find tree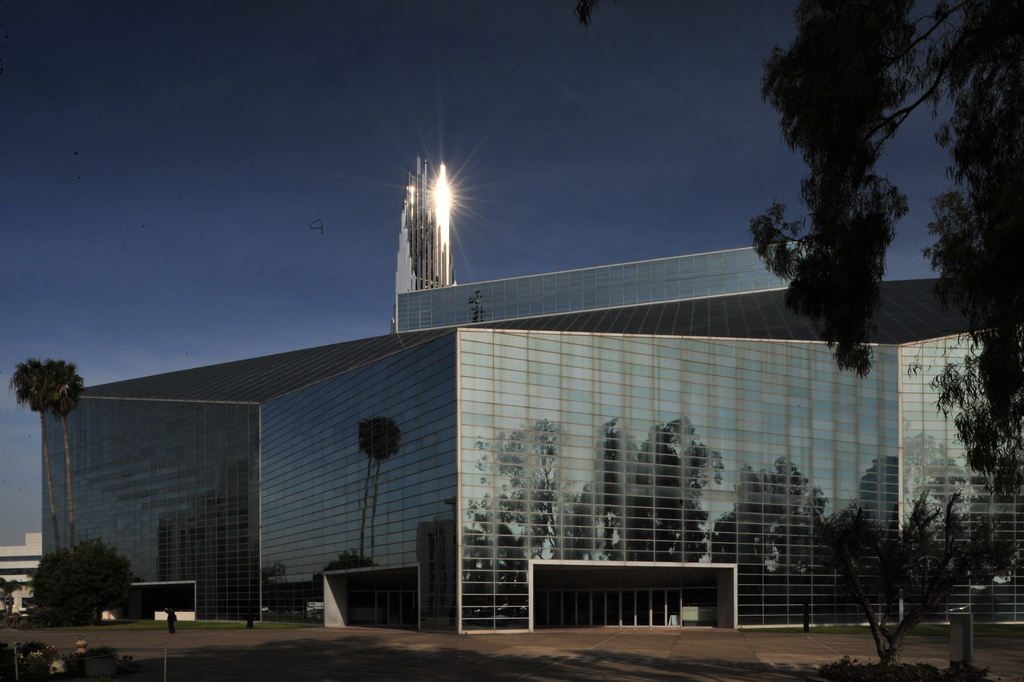
[left=807, top=495, right=1009, bottom=678]
